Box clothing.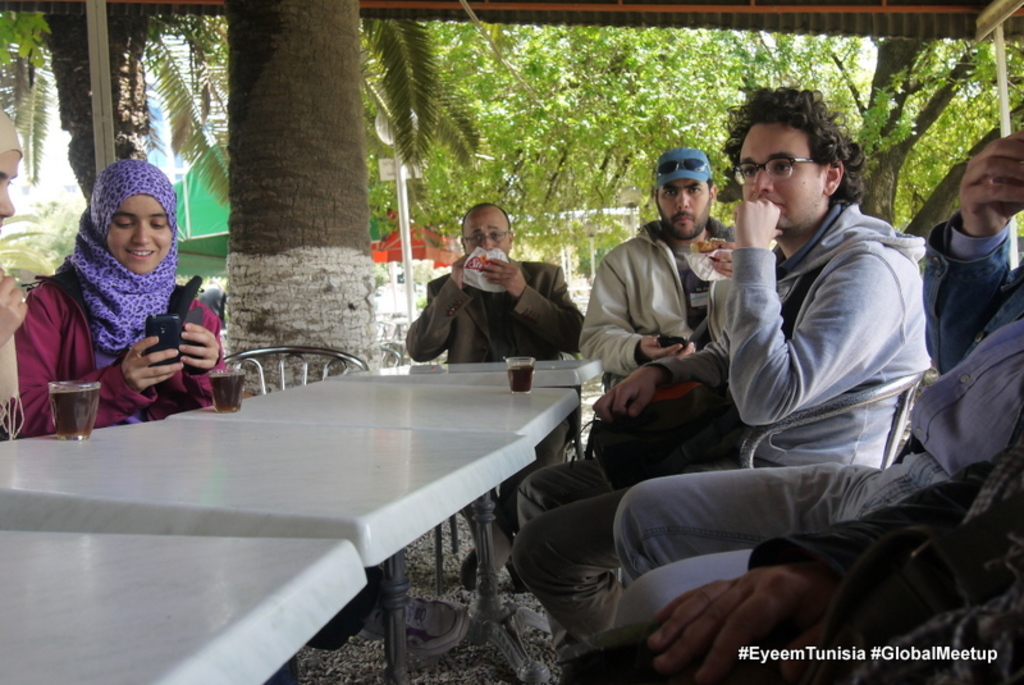
(x1=580, y1=216, x2=742, y2=391).
